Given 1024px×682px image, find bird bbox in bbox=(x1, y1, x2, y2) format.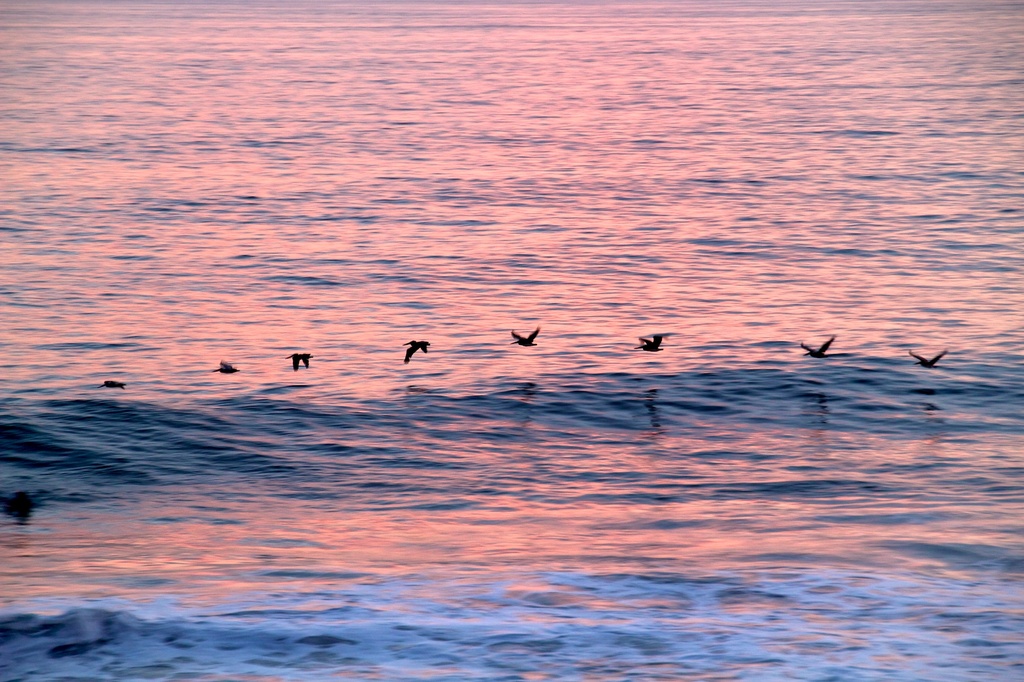
bbox=(401, 337, 431, 366).
